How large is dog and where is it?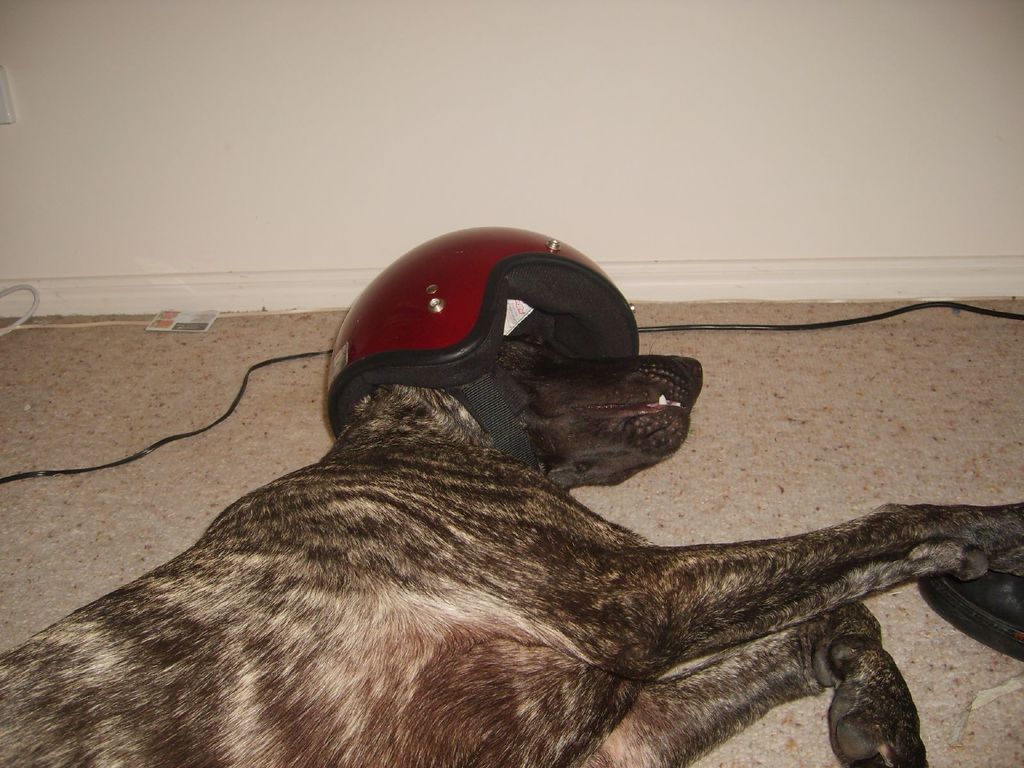
Bounding box: (left=0, top=333, right=1023, bottom=767).
